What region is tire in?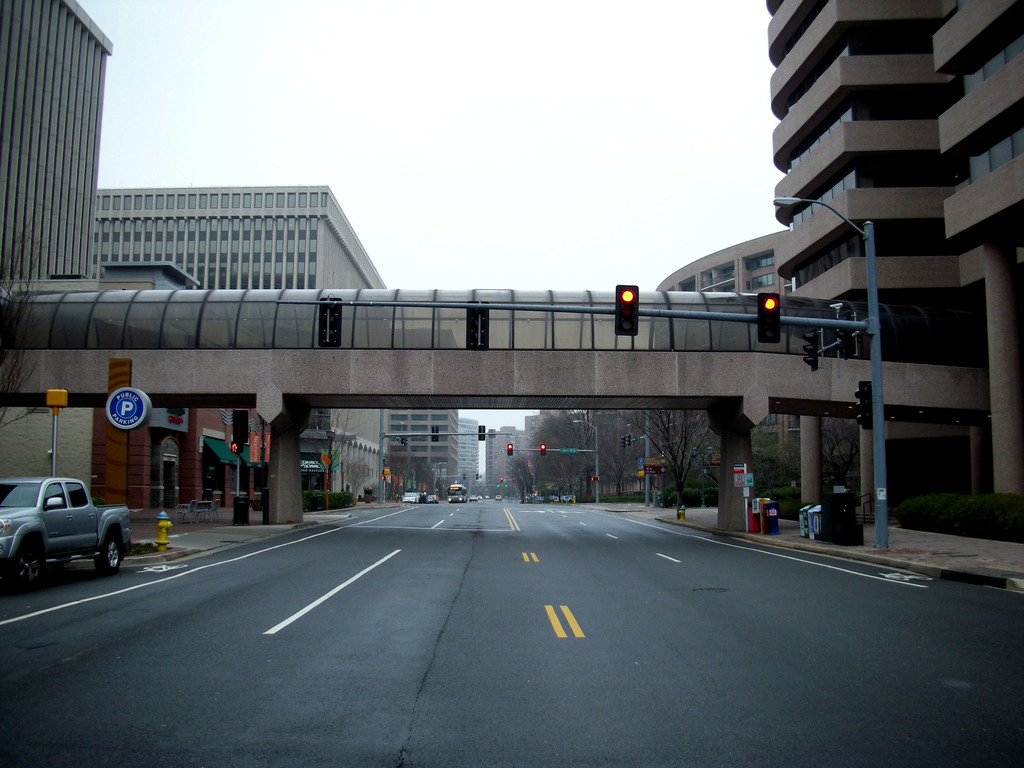
[left=9, top=536, right=45, bottom=589].
